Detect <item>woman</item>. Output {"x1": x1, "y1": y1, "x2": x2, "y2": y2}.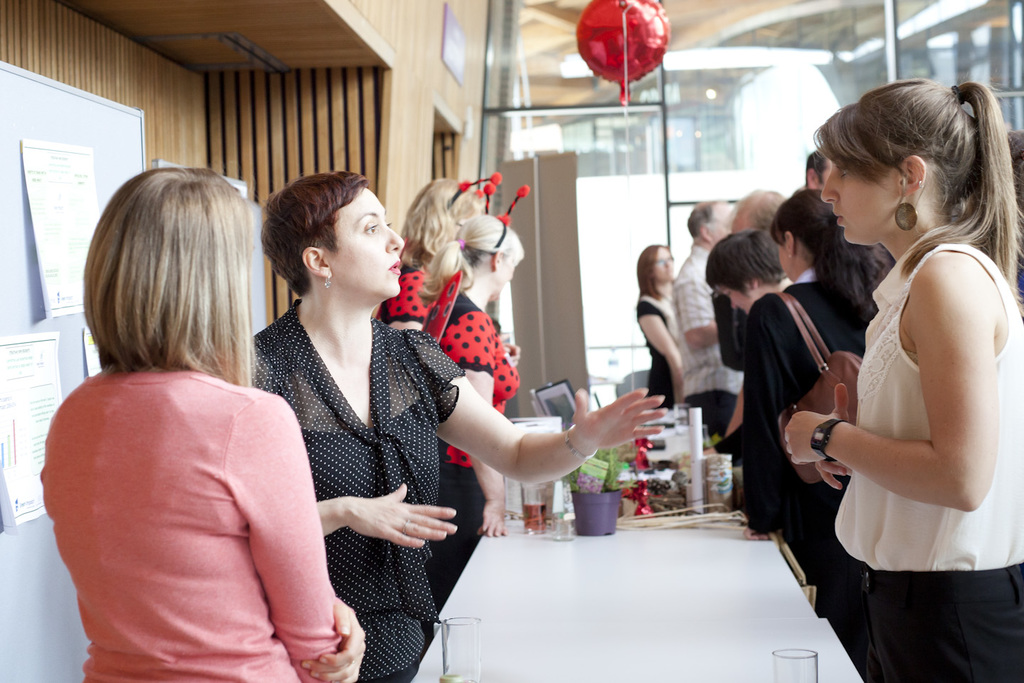
{"x1": 735, "y1": 183, "x2": 884, "y2": 571}.
